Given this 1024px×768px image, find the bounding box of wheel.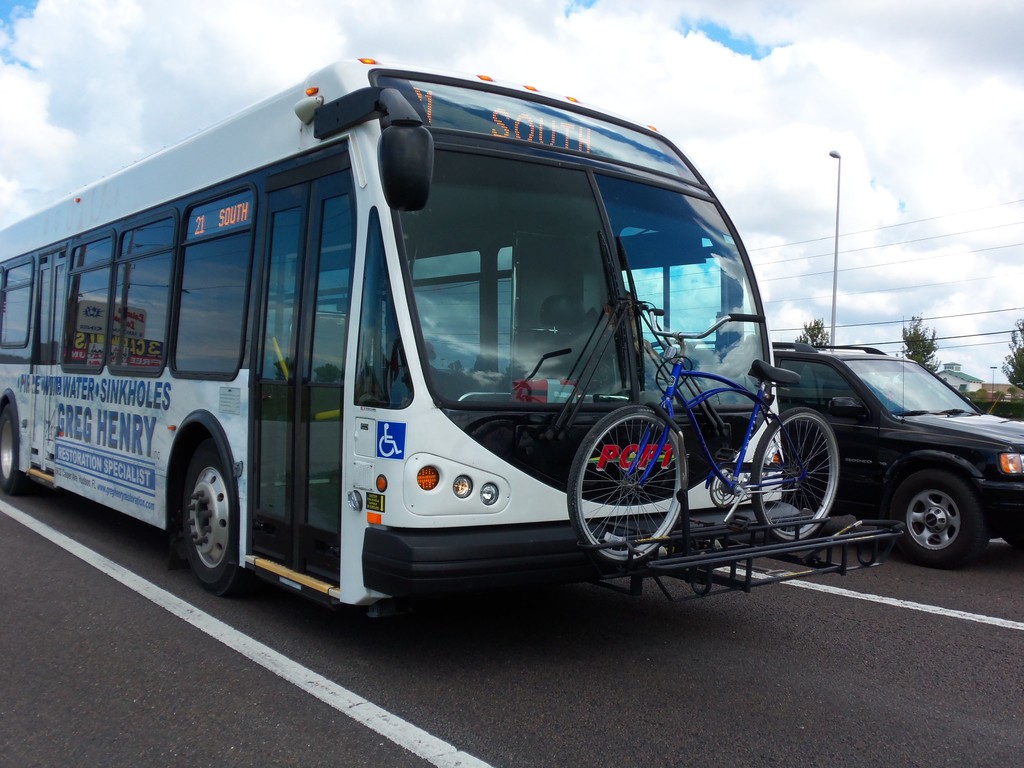
x1=886, y1=466, x2=989, y2=563.
